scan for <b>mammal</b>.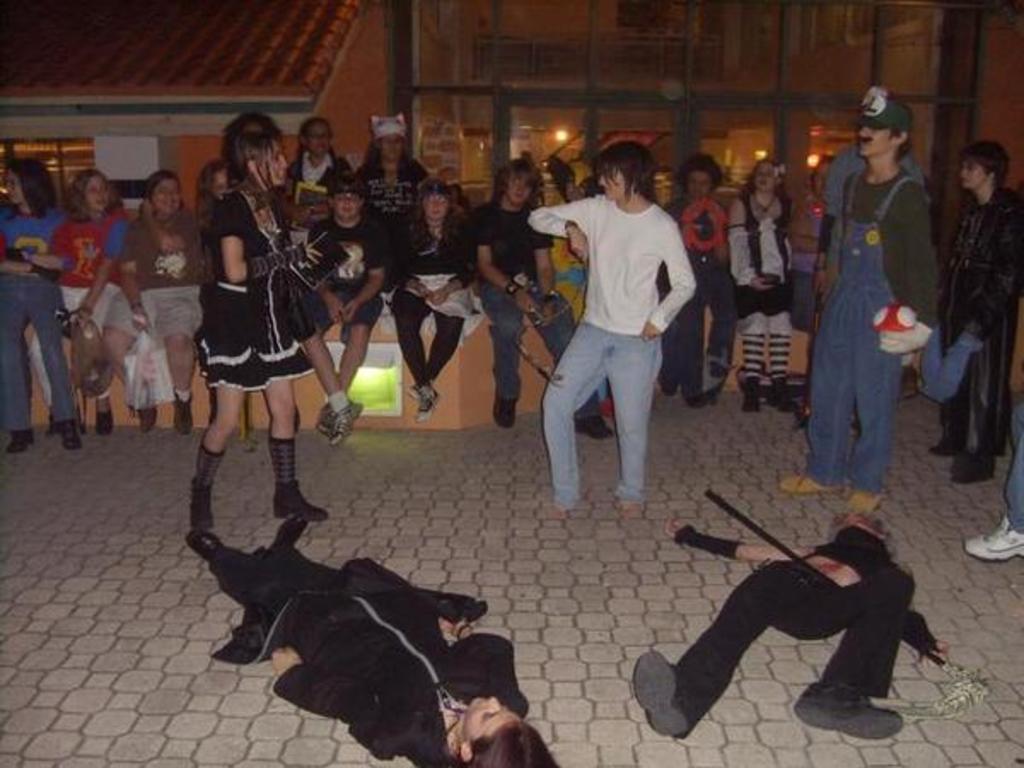
Scan result: <box>188,507,567,766</box>.
